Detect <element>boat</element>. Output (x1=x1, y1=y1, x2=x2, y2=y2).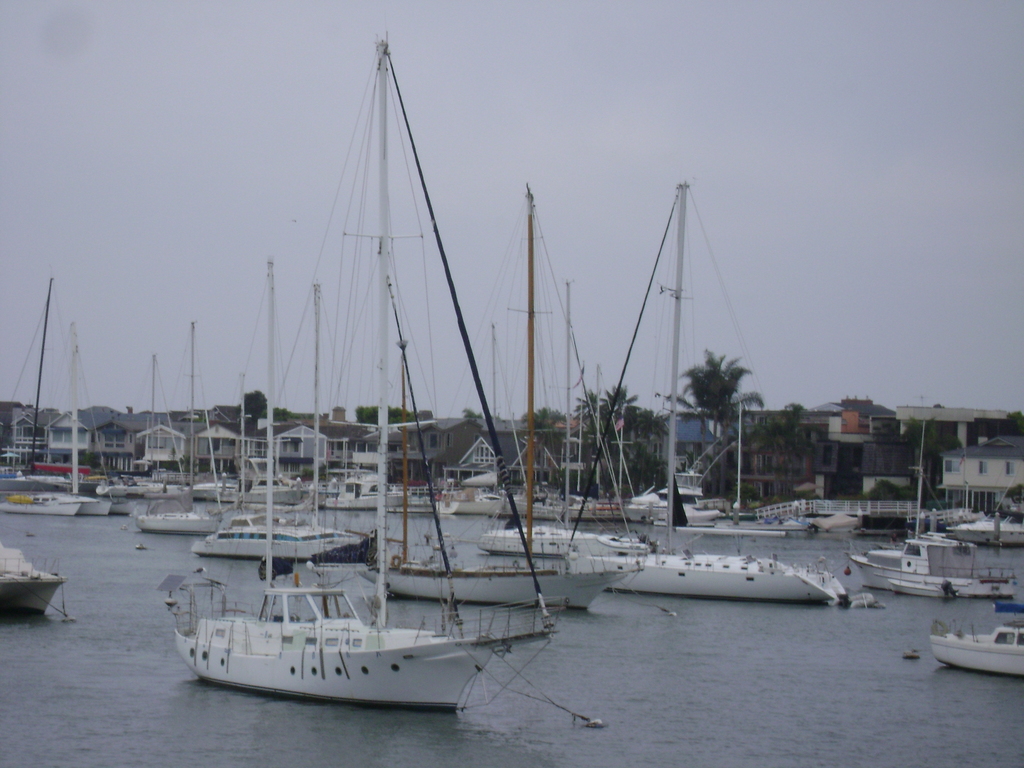
(x1=561, y1=172, x2=854, y2=614).
